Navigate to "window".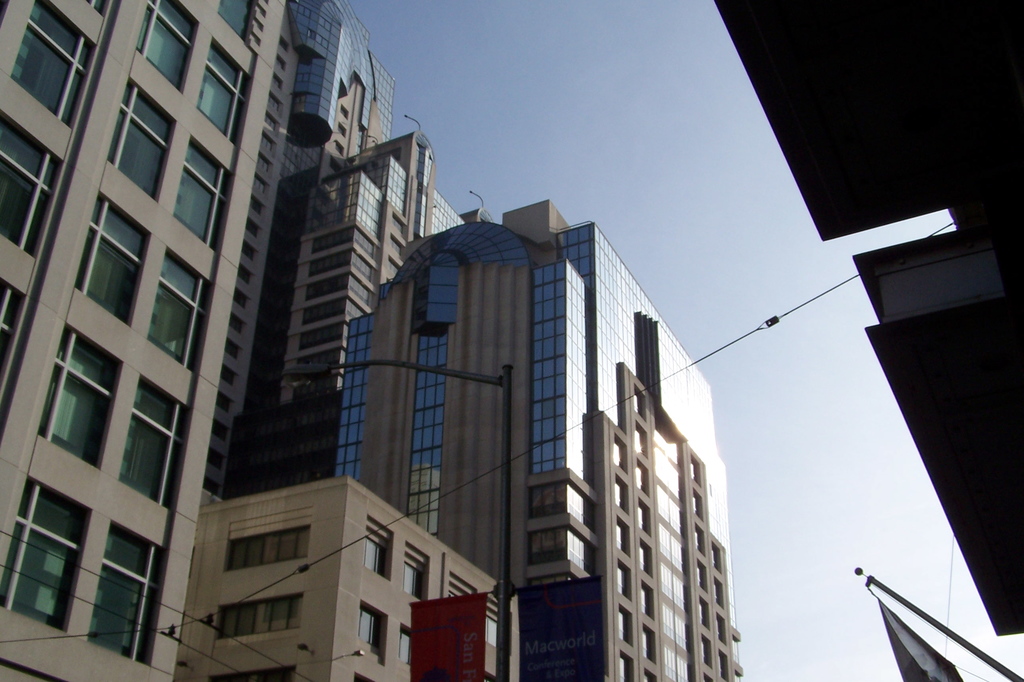
Navigation target: x1=403 y1=540 x2=433 y2=602.
